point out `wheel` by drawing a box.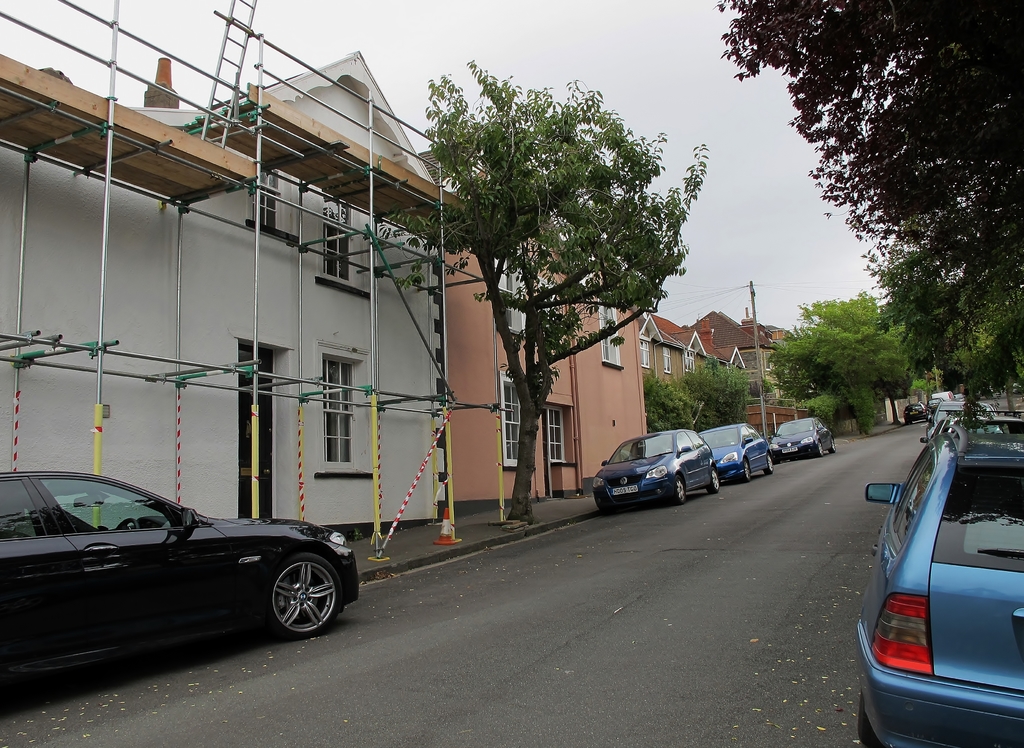
x1=828 y1=436 x2=836 y2=454.
